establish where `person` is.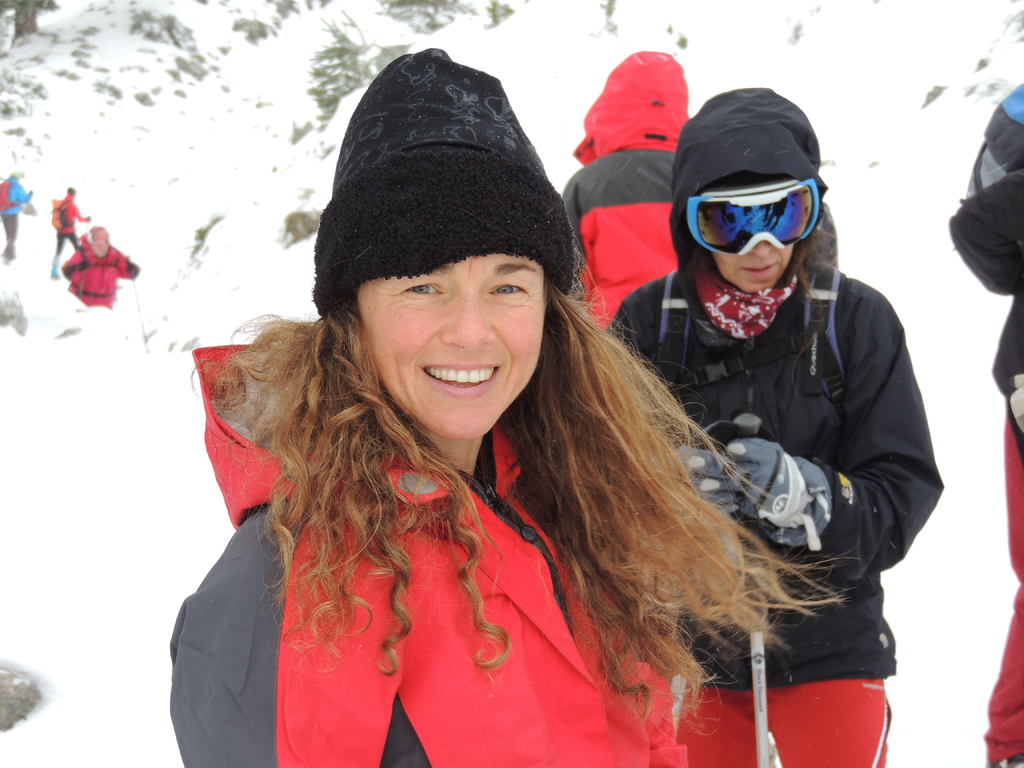
Established at x1=58, y1=229, x2=134, y2=319.
